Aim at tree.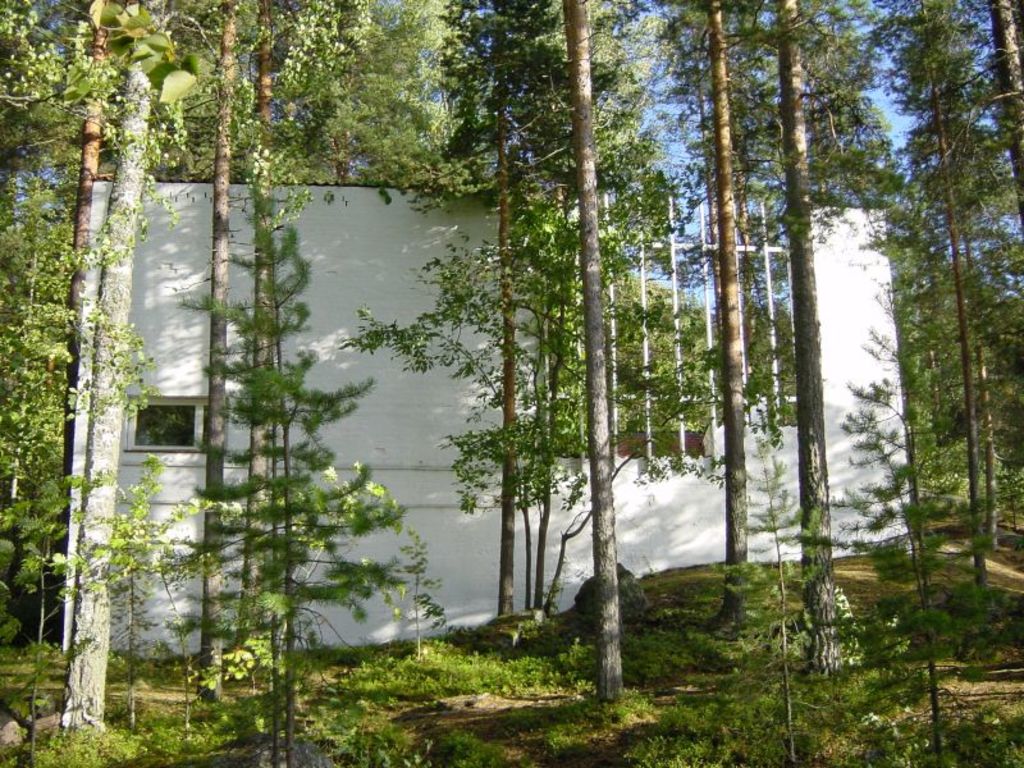
Aimed at crop(709, 170, 831, 767).
